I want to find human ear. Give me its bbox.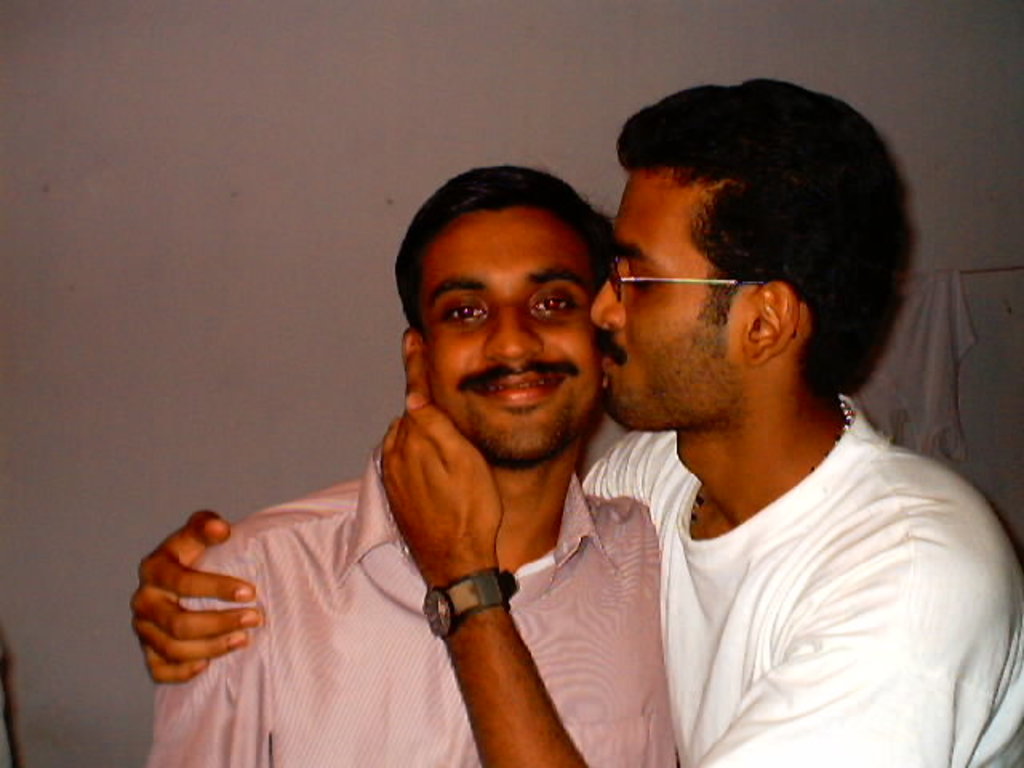
locate(750, 282, 798, 368).
